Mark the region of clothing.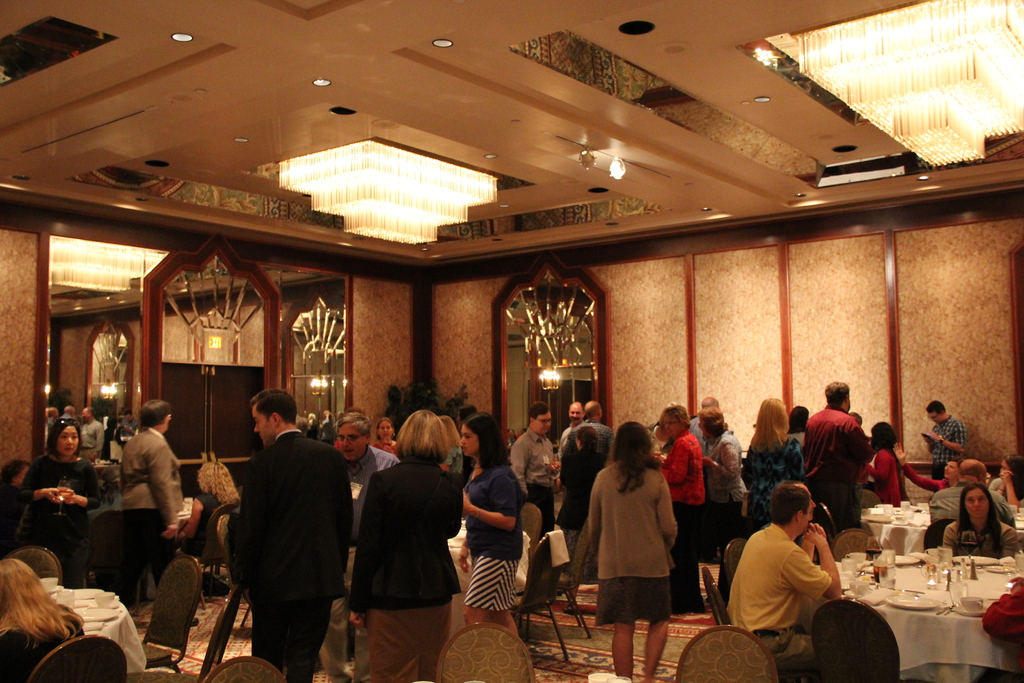
Region: 509 425 552 539.
